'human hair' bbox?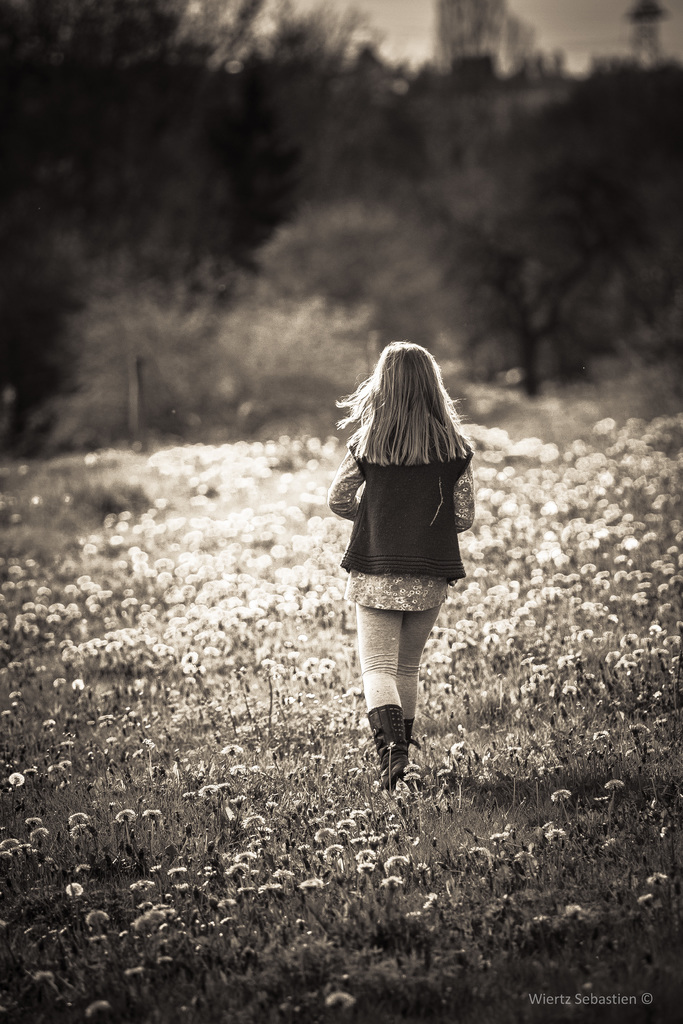
[left=355, top=351, right=457, bottom=481]
